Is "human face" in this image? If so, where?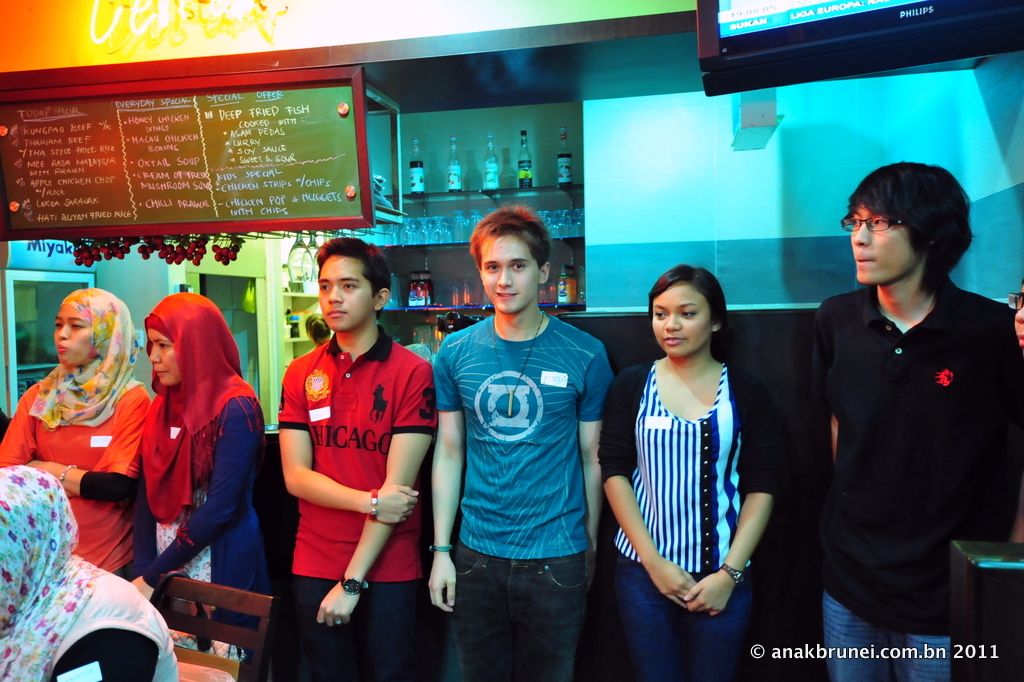
Yes, at [left=481, top=236, right=541, bottom=314].
